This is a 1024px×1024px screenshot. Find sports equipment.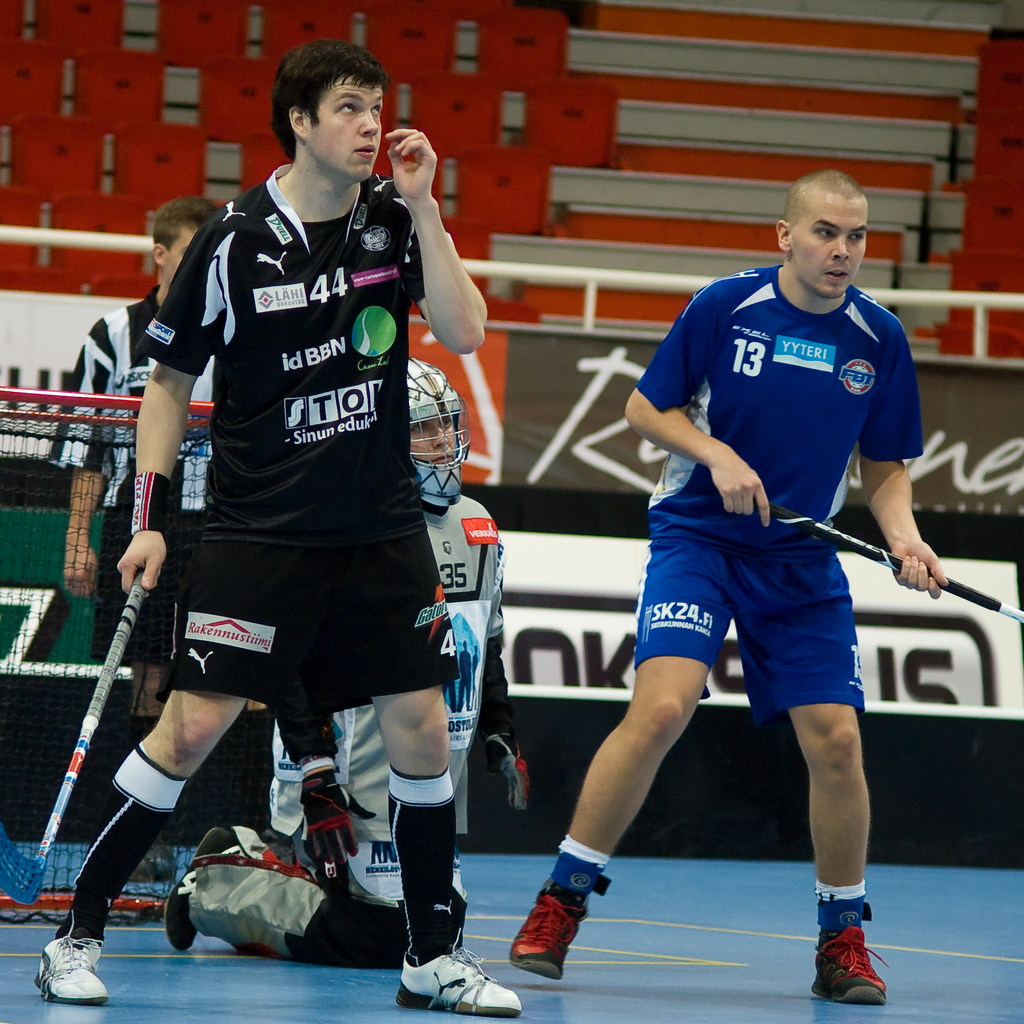
Bounding box: left=753, top=499, right=1023, bottom=623.
